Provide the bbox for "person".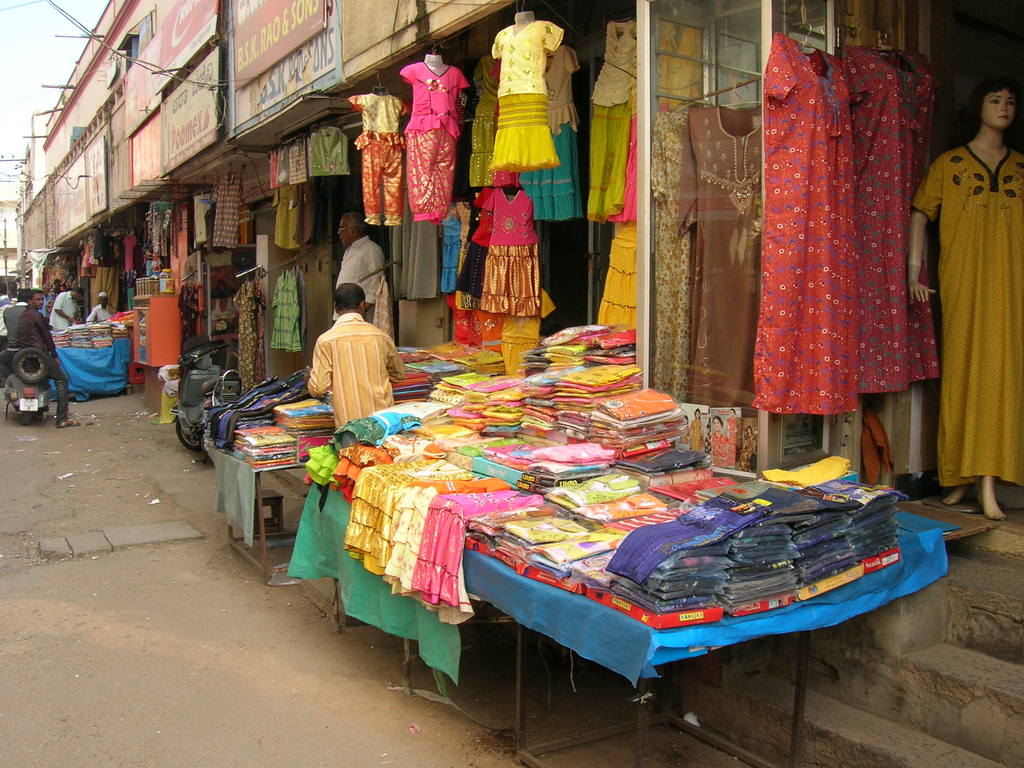
crop(314, 273, 404, 446).
